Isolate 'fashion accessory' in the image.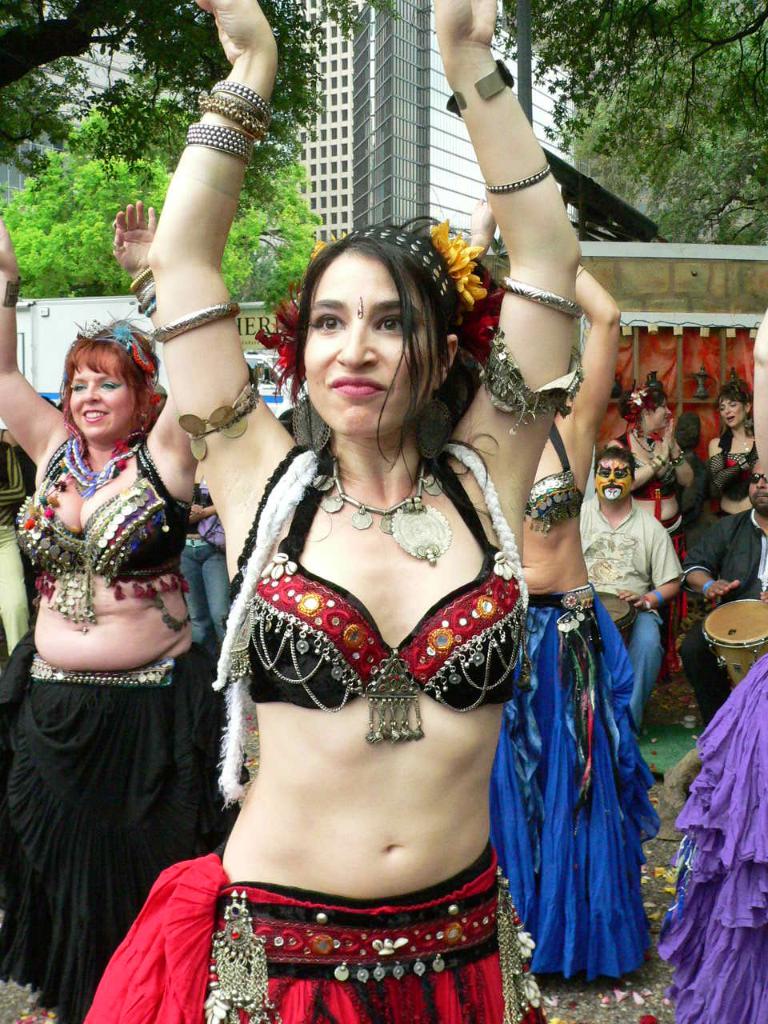
Isolated region: pyautogui.locateOnScreen(364, 661, 424, 747).
